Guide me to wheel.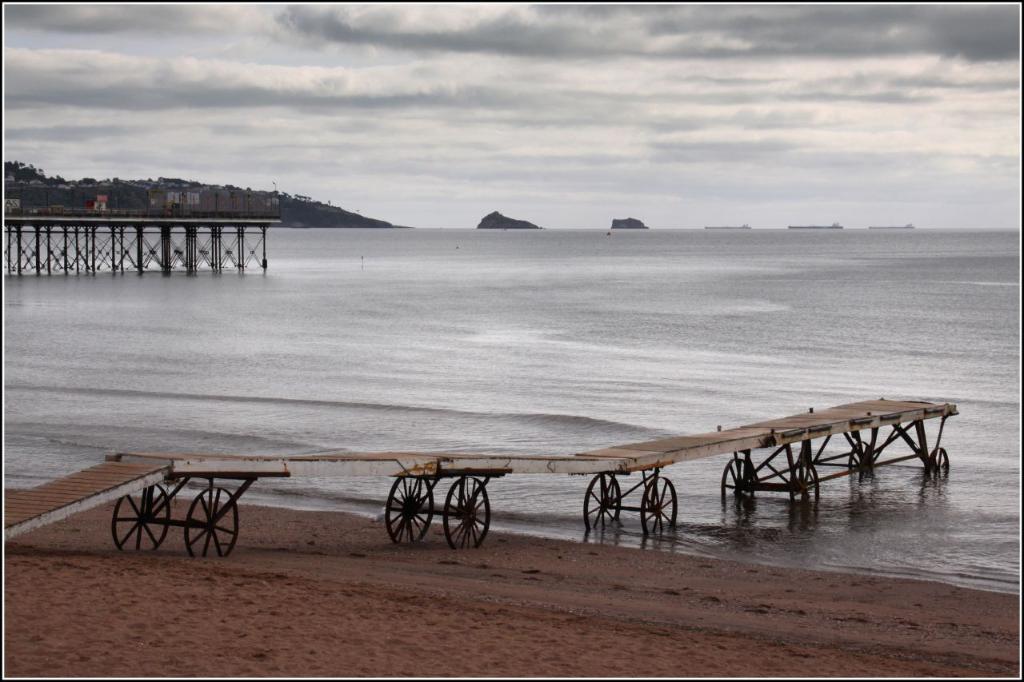
Guidance: bbox=[925, 447, 950, 481].
